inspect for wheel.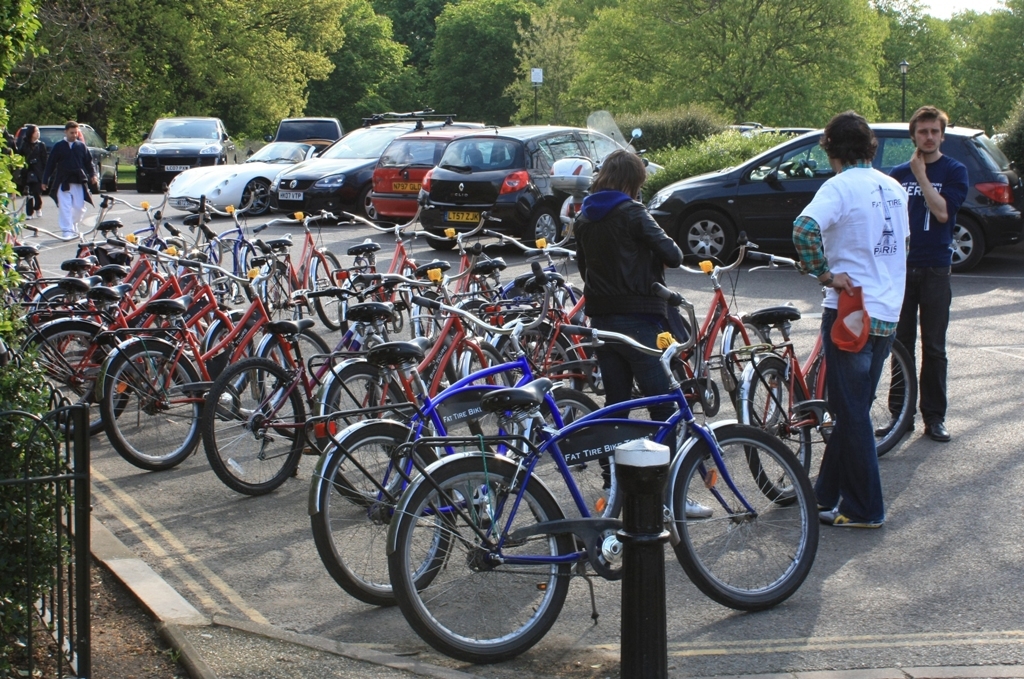
Inspection: [253,269,303,329].
